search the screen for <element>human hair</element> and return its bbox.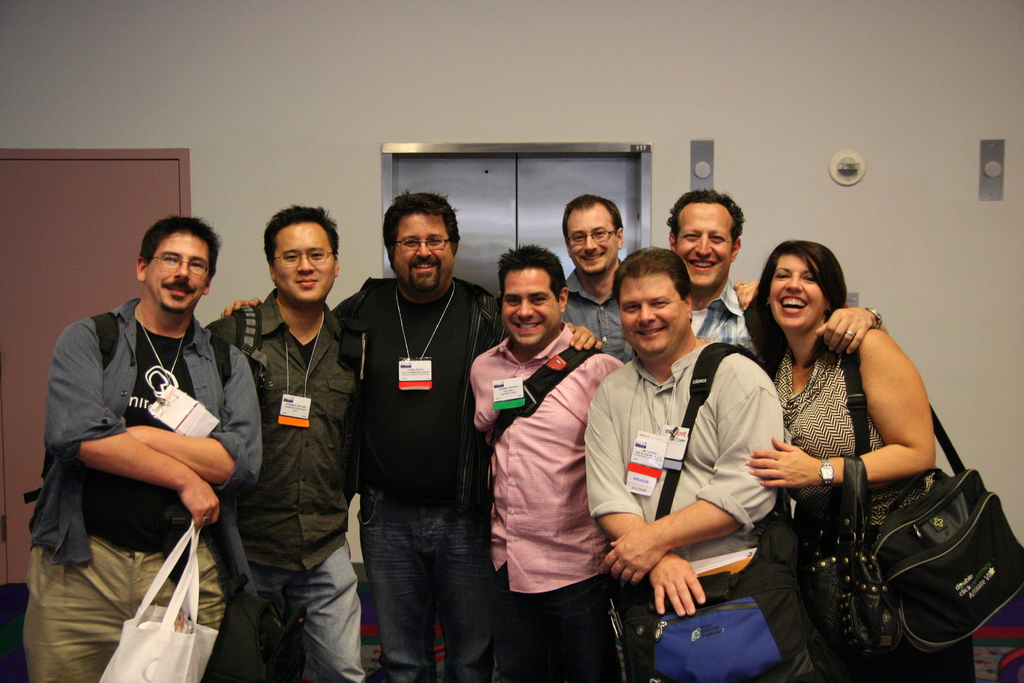
Found: left=381, top=187, right=461, bottom=265.
